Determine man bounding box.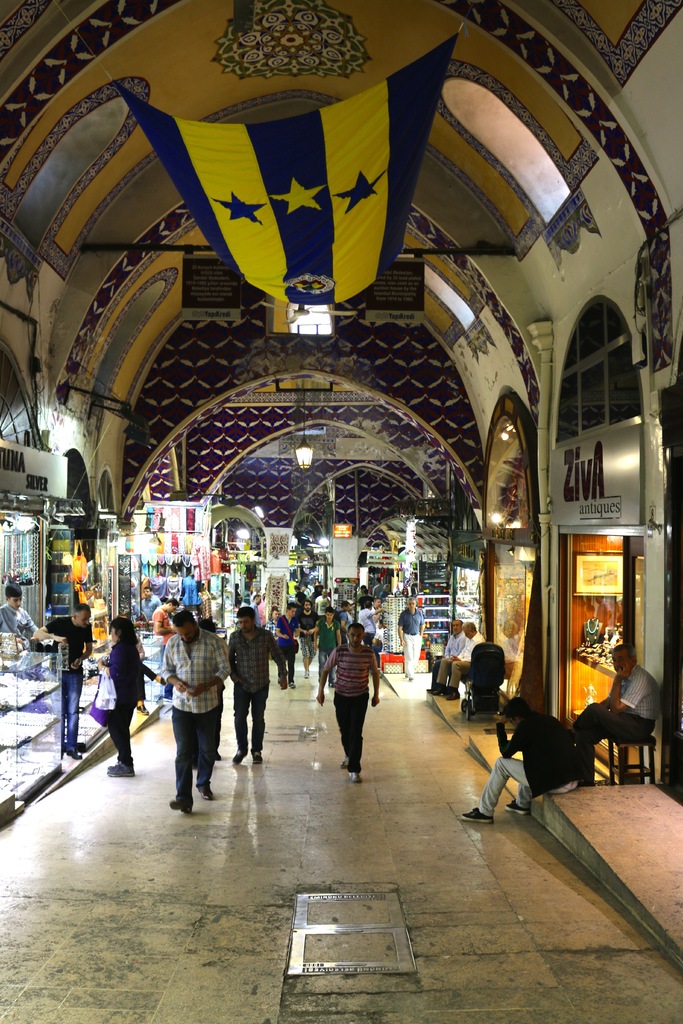
Determined: detection(0, 582, 38, 639).
